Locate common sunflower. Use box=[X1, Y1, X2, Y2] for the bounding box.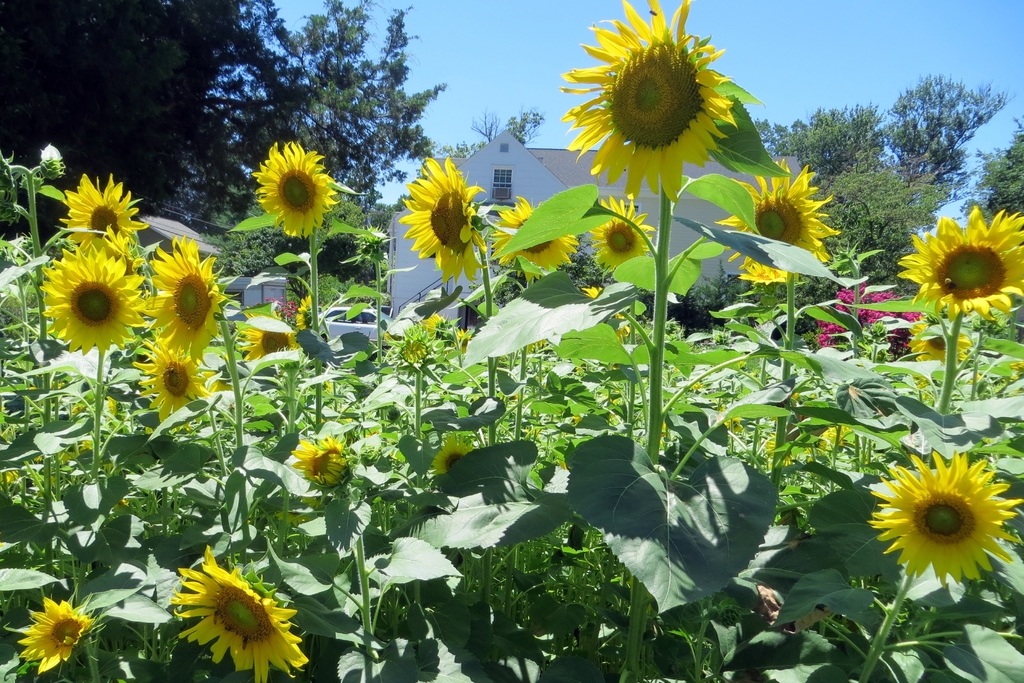
box=[244, 313, 312, 369].
